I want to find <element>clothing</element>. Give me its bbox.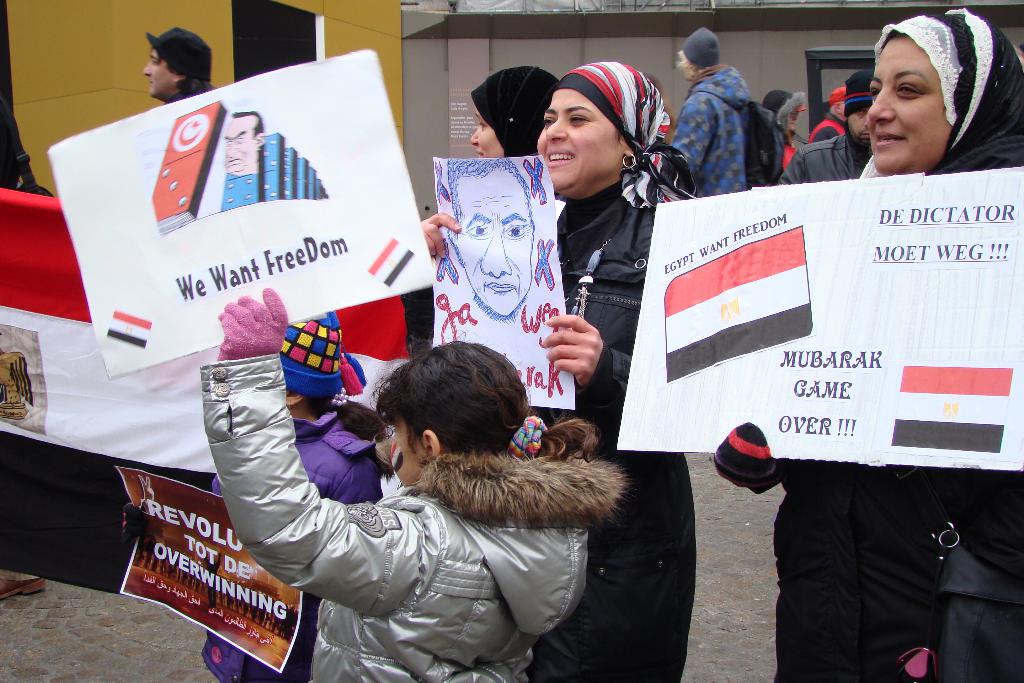
{"x1": 218, "y1": 130, "x2": 331, "y2": 211}.
